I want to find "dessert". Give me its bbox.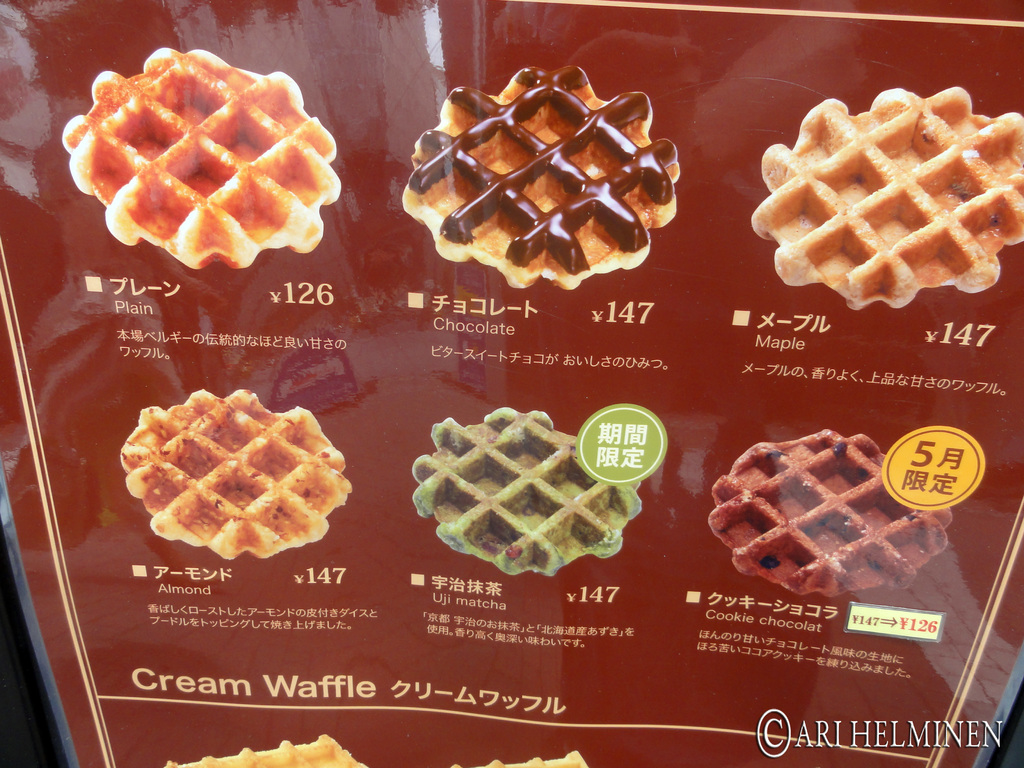
412 406 645 573.
